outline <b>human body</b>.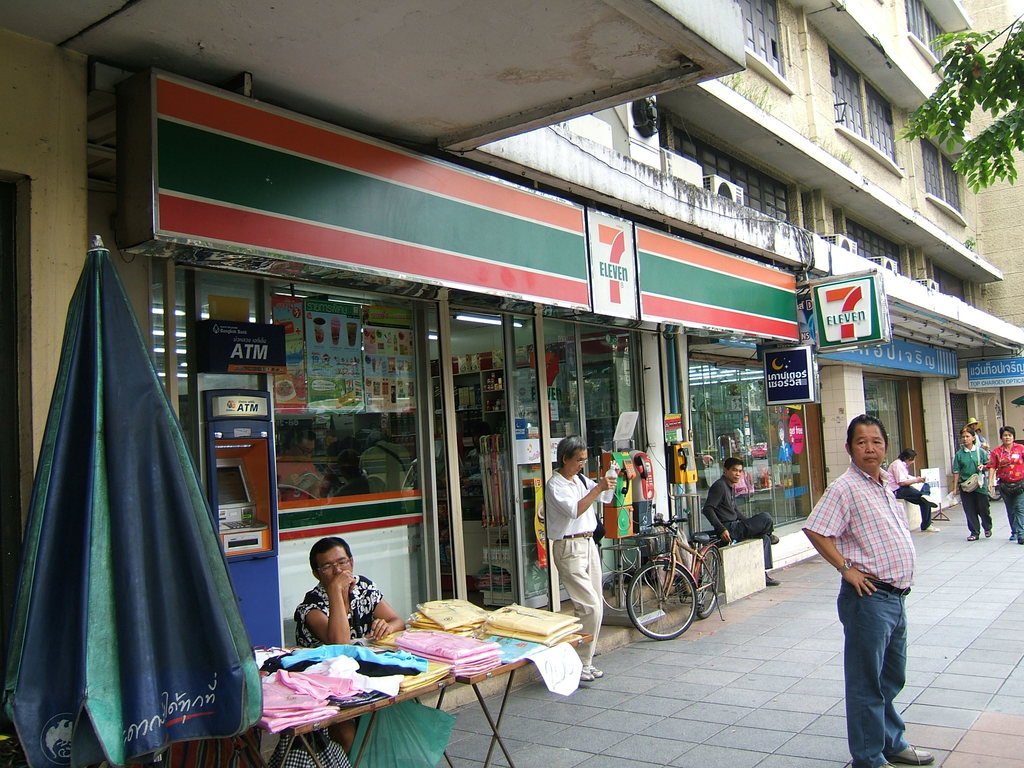
Outline: 704/458/781/584.
